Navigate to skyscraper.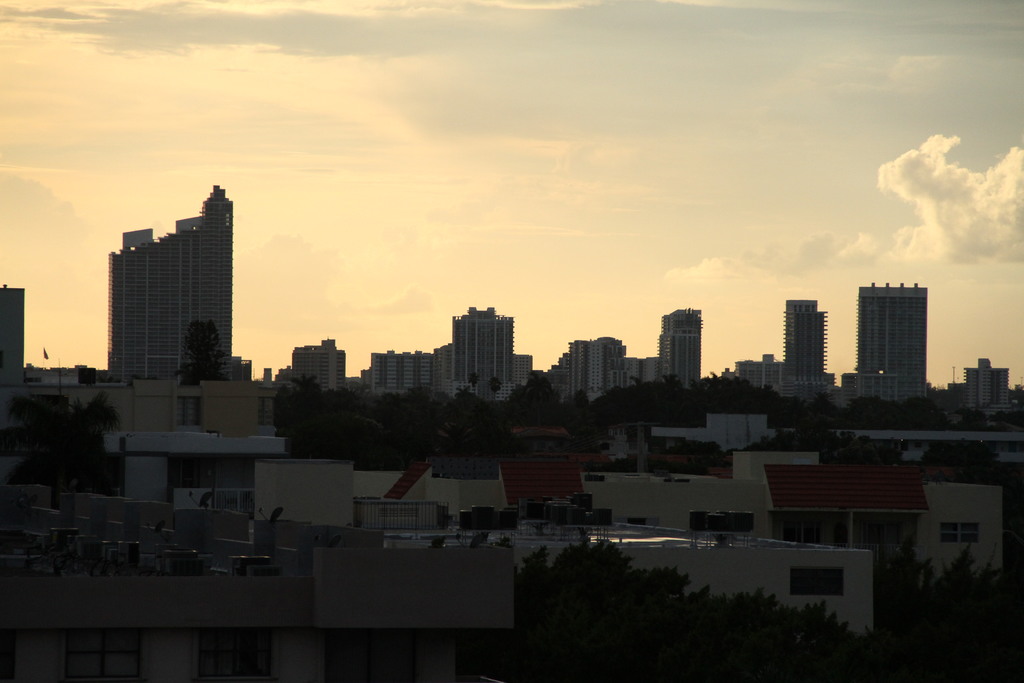
Navigation target: detection(784, 300, 826, 383).
